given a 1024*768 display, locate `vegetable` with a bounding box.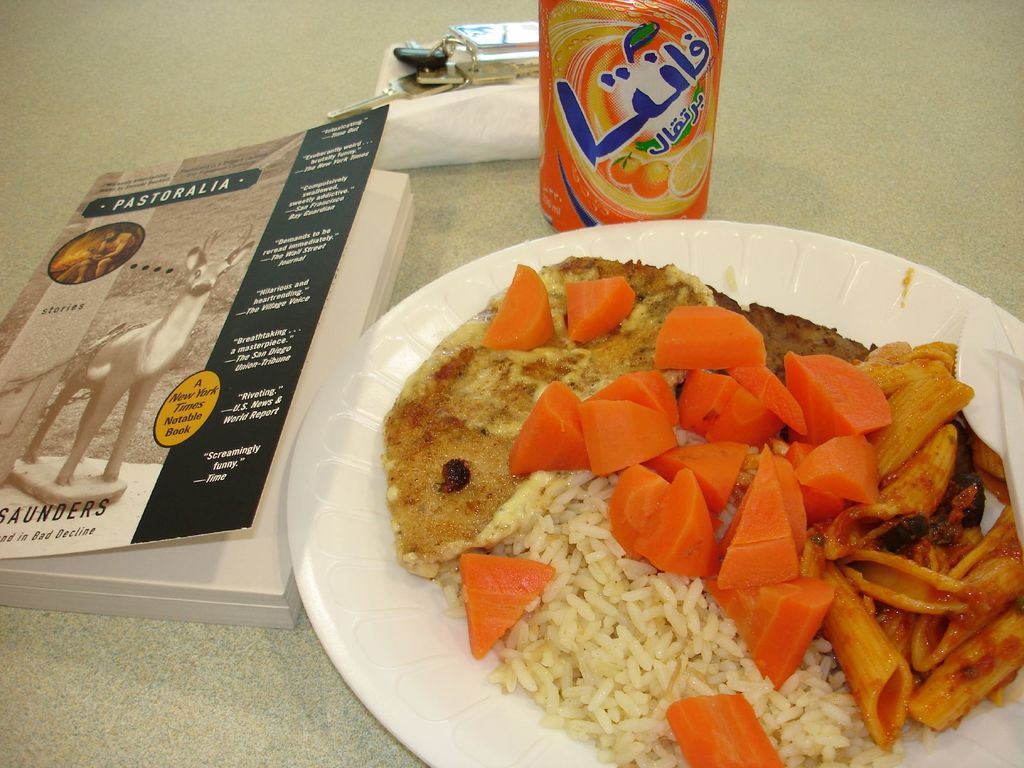
Located: x1=566, y1=283, x2=640, y2=348.
